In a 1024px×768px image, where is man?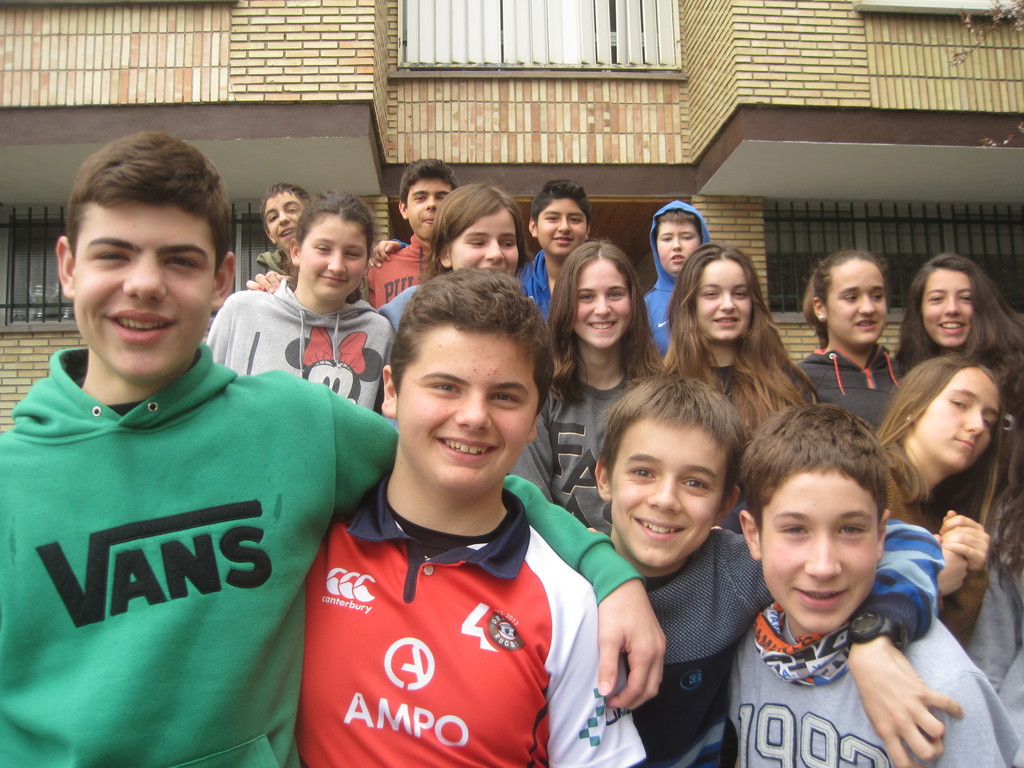
bbox=(505, 170, 598, 316).
